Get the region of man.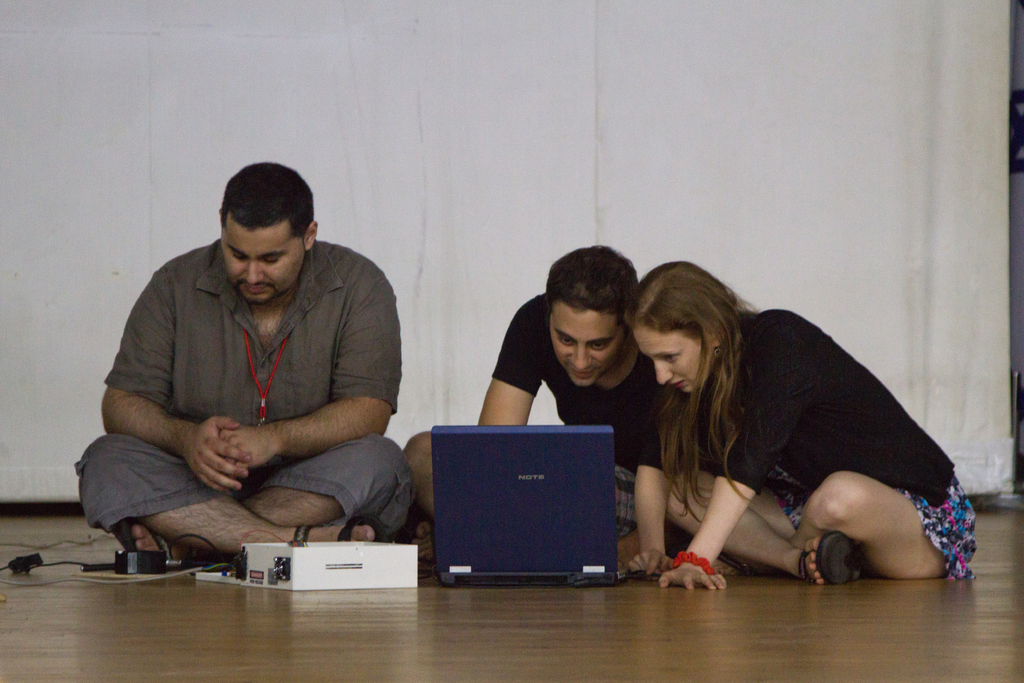
bbox=(405, 248, 676, 573).
